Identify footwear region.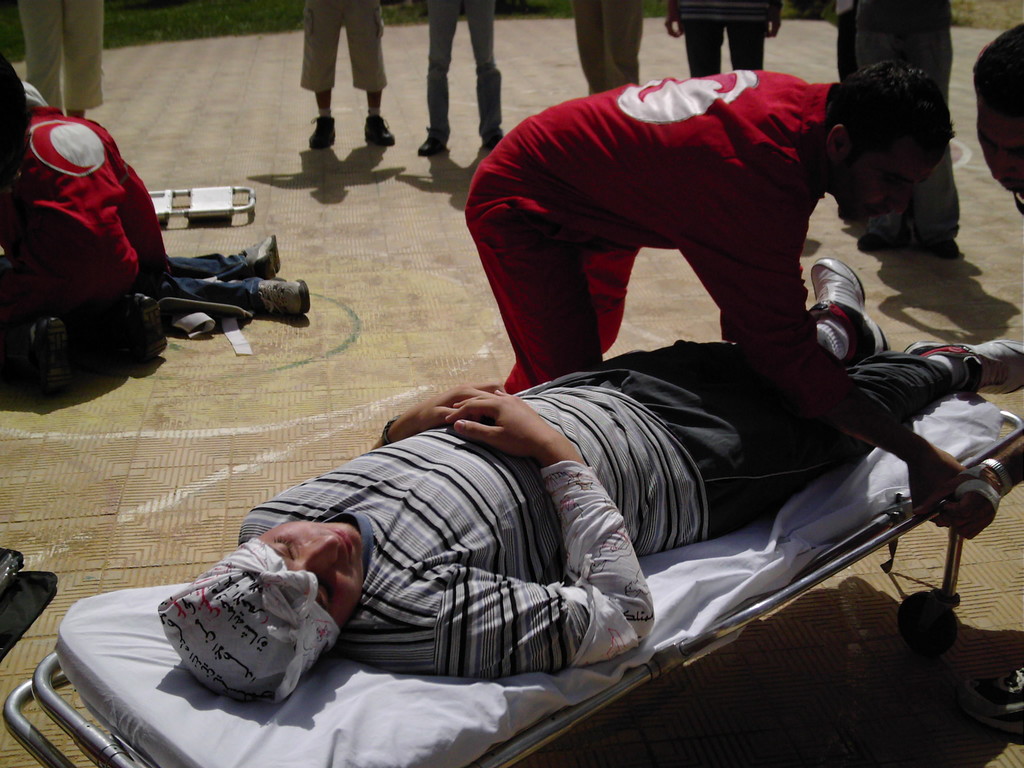
Region: rect(486, 135, 507, 148).
